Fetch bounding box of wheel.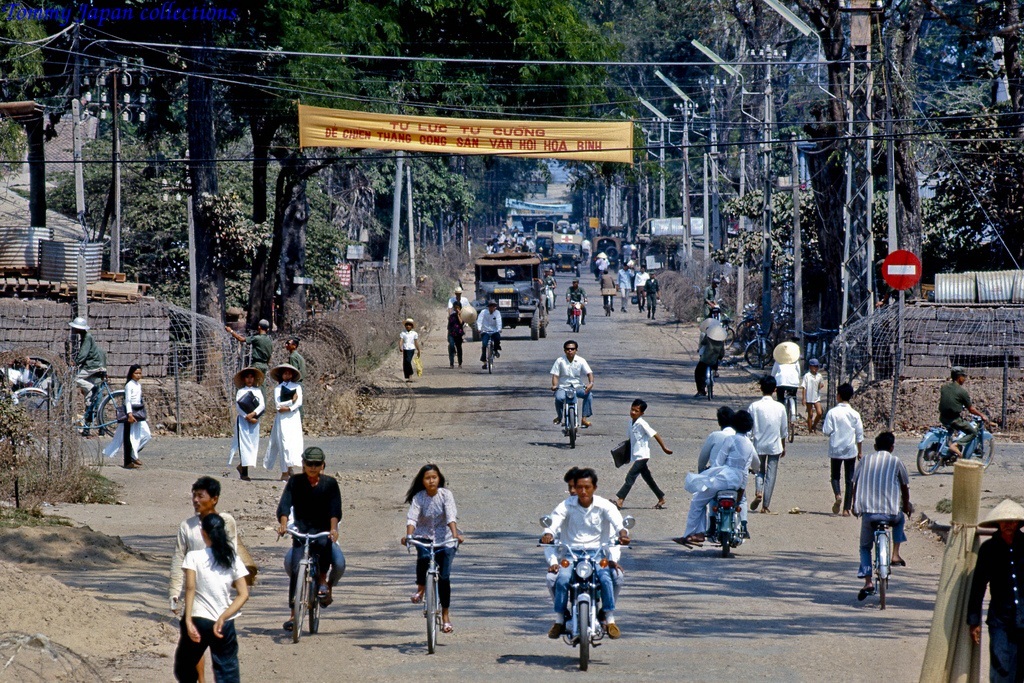
Bbox: locate(488, 347, 493, 374).
